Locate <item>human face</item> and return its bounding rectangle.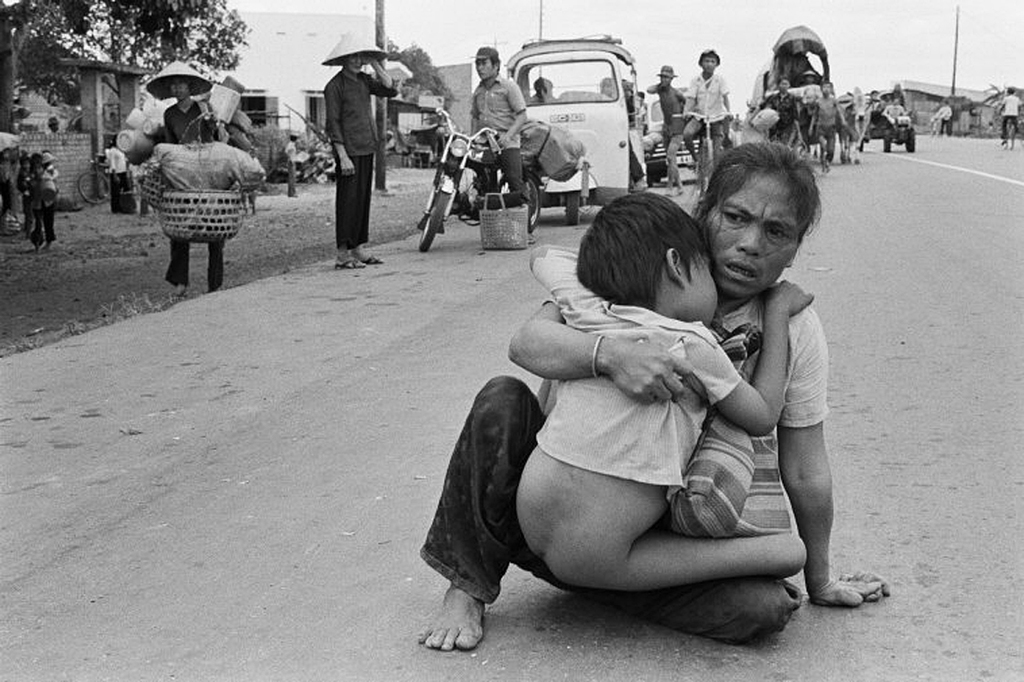
[699, 49, 715, 69].
